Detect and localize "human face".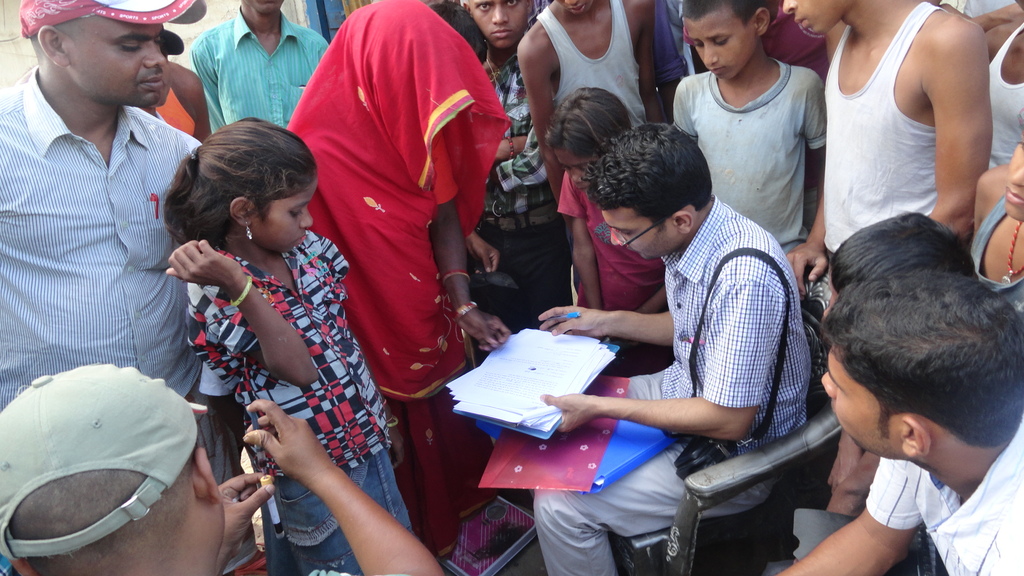
Localized at x1=244 y1=0 x2=282 y2=20.
